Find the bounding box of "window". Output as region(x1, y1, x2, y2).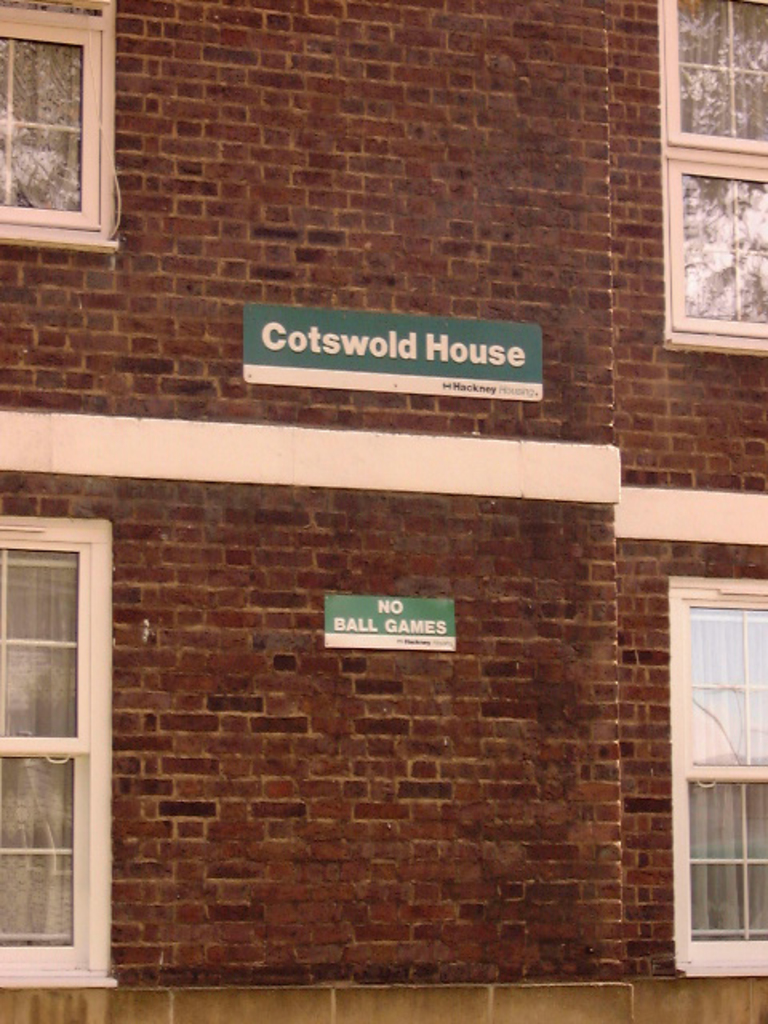
region(662, 0, 766, 344).
